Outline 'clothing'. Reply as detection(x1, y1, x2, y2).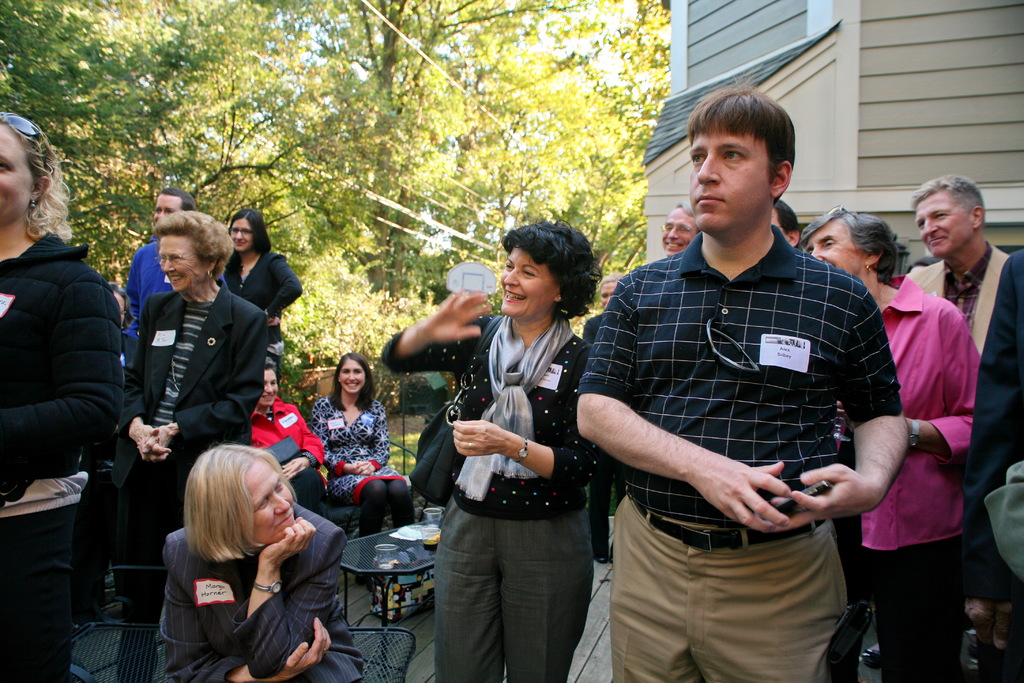
detection(820, 273, 979, 682).
